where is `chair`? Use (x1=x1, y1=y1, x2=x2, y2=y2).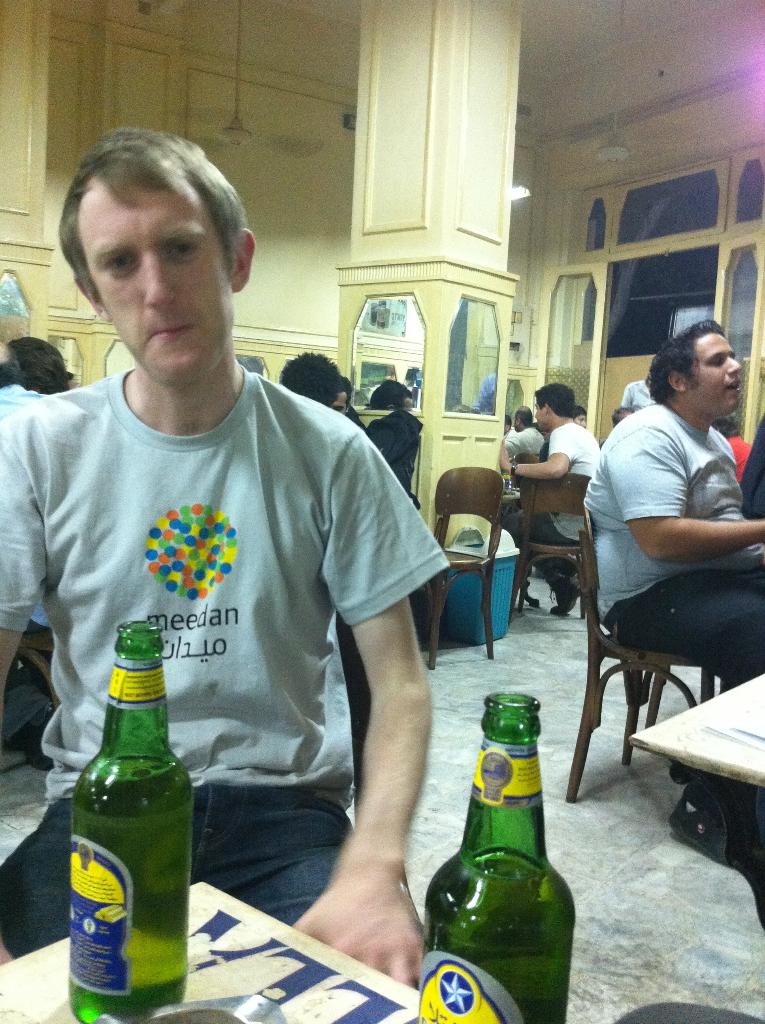
(x1=331, y1=491, x2=420, y2=899).
